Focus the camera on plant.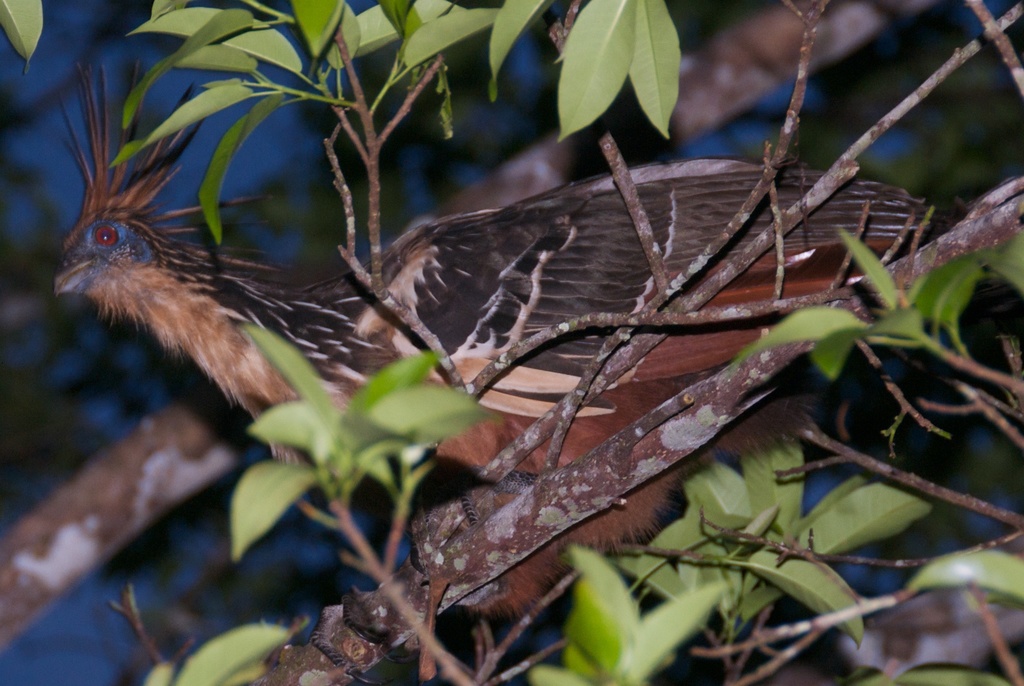
Focus region: <bbox>0, 0, 1023, 685</bbox>.
